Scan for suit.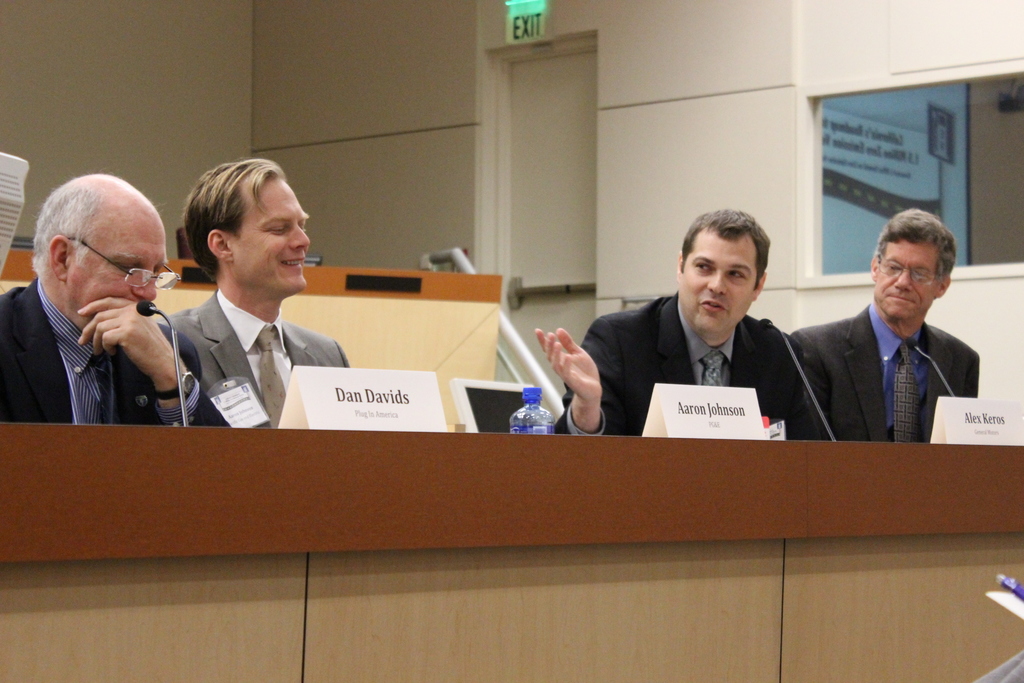
Scan result: bbox=(0, 277, 228, 424).
